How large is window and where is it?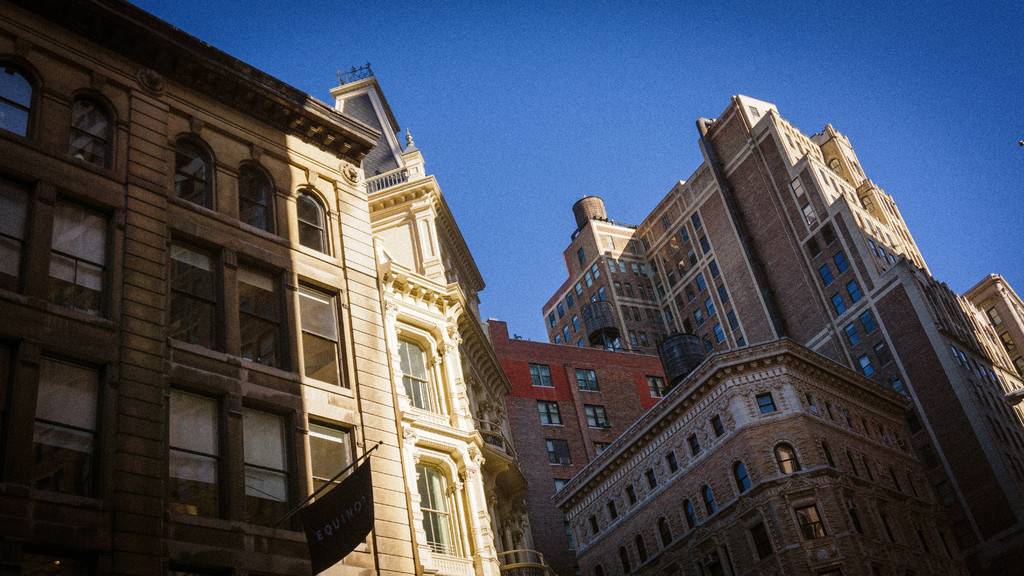
Bounding box: BBox(590, 294, 598, 304).
